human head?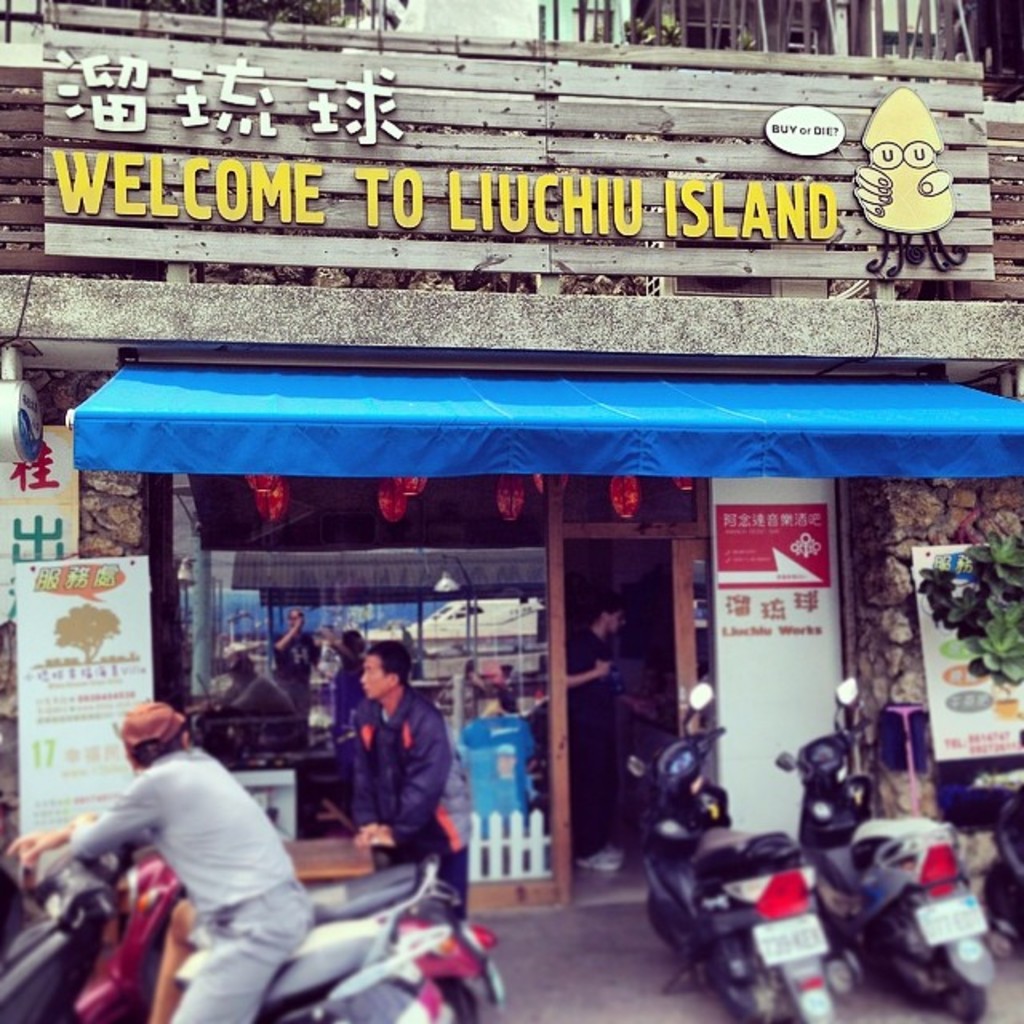
box=[122, 704, 192, 773]
